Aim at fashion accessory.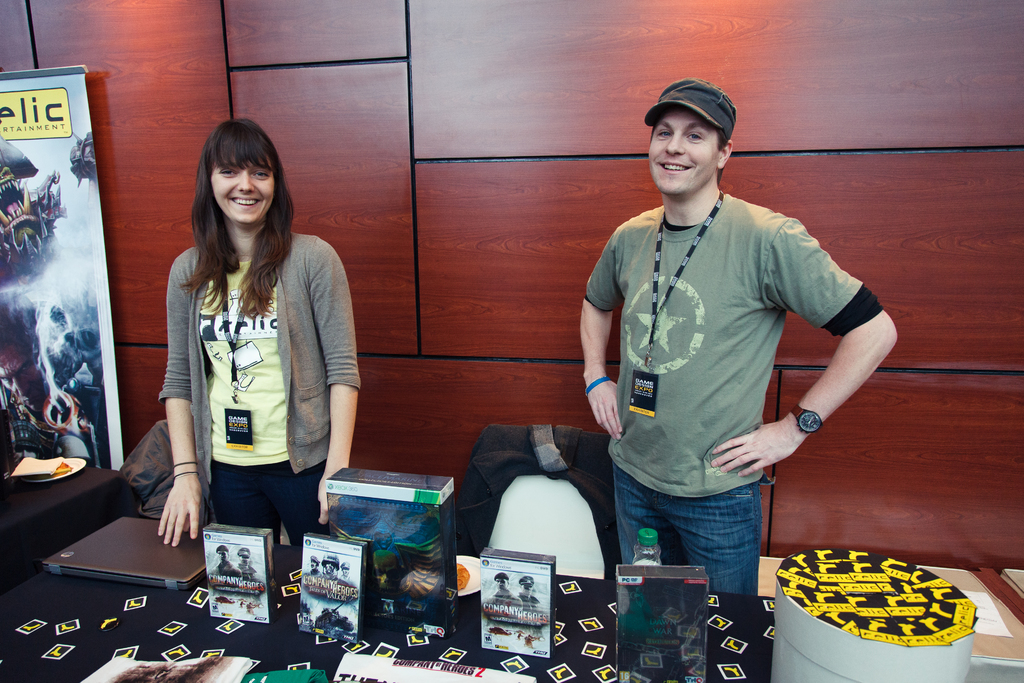
Aimed at {"x1": 174, "y1": 457, "x2": 196, "y2": 474}.
